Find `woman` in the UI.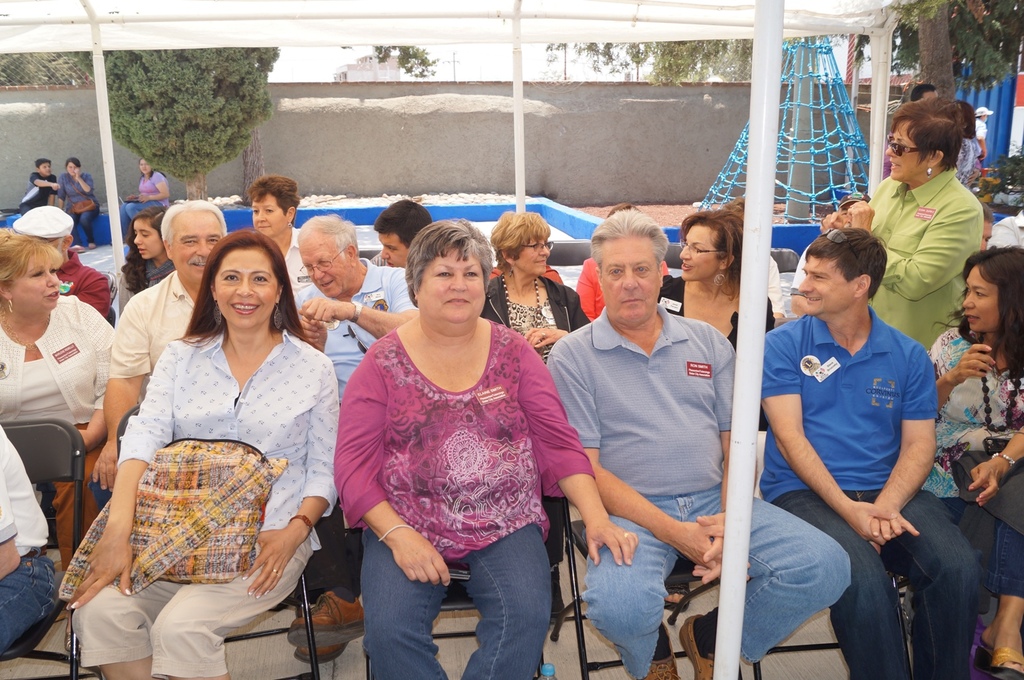
UI element at {"left": 89, "top": 223, "right": 337, "bottom": 655}.
